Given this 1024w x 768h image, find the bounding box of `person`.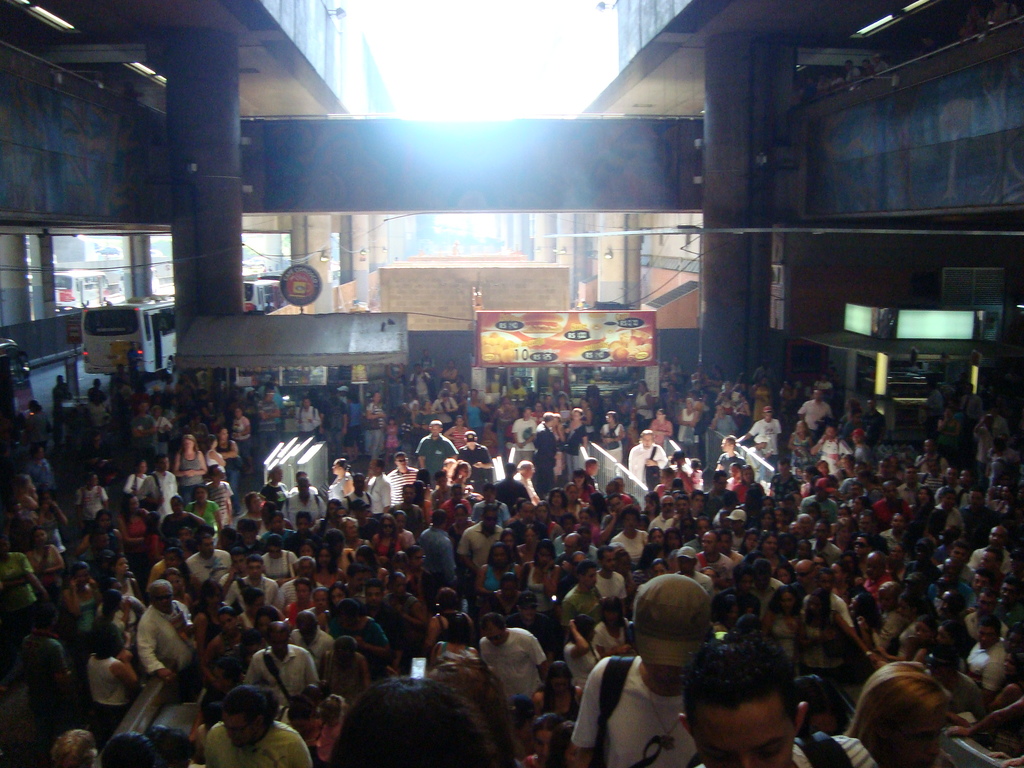
{"left": 183, "top": 431, "right": 207, "bottom": 480}.
